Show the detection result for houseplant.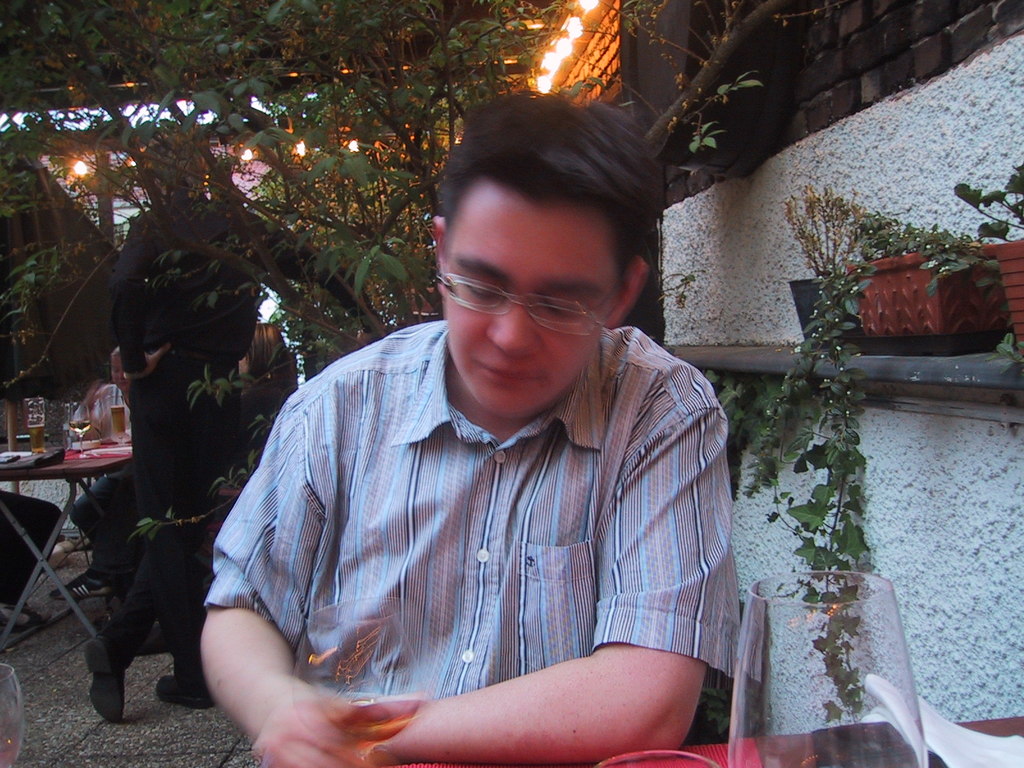
780:177:883:357.
